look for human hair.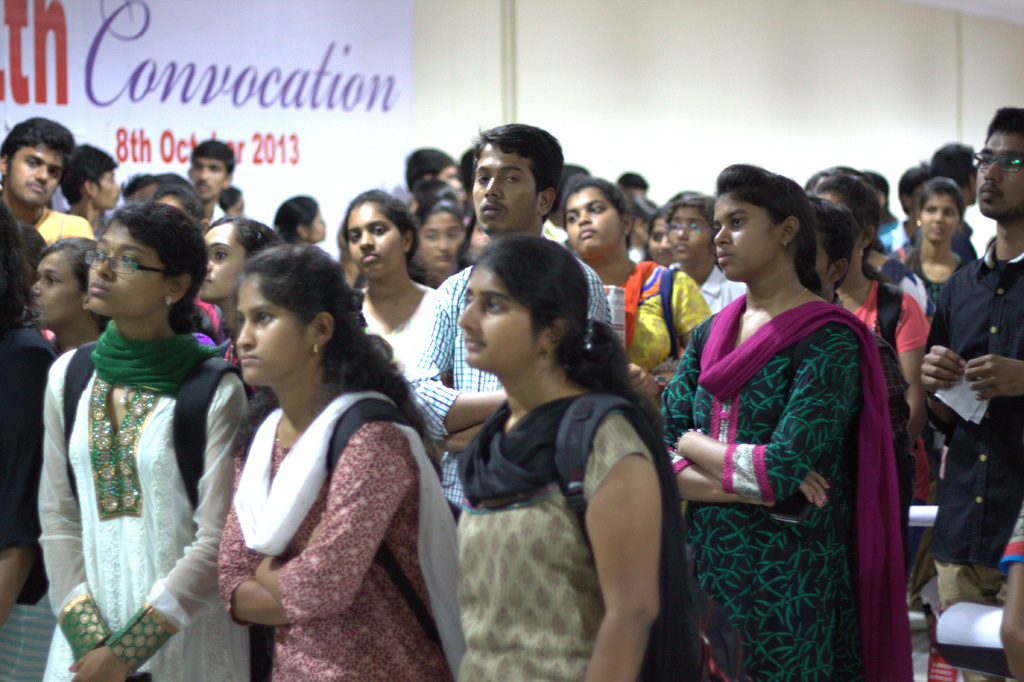
Found: <box>0,114,77,164</box>.
